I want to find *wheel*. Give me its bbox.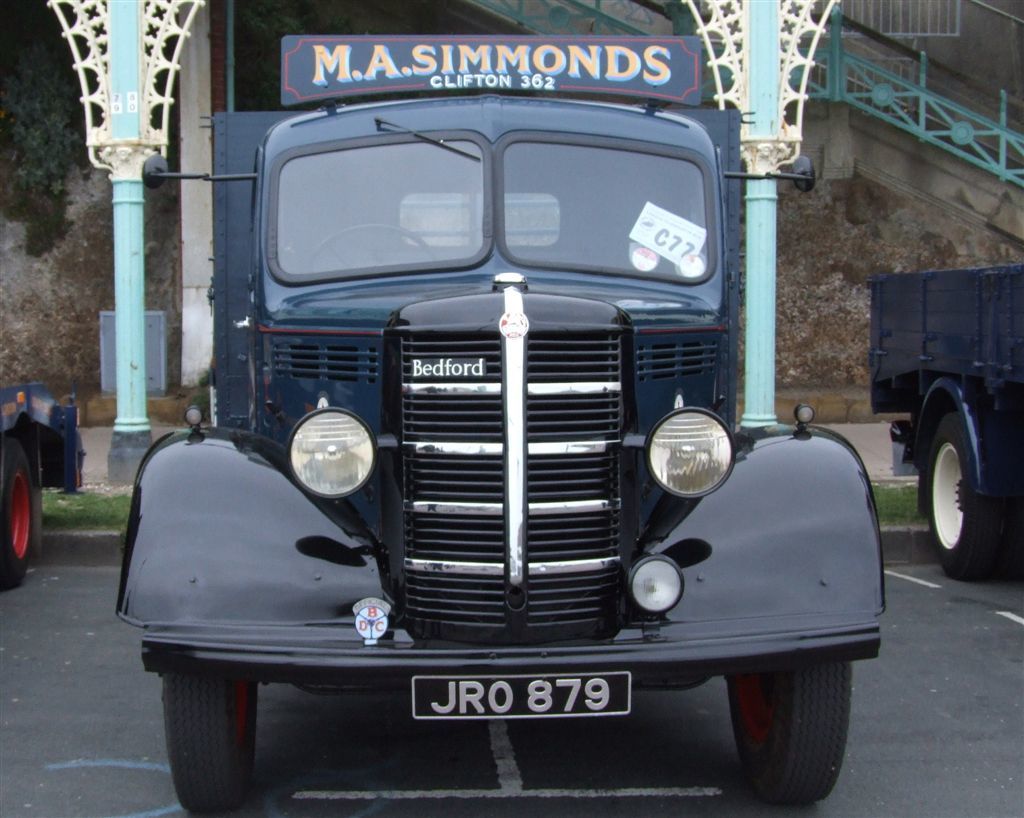
l=150, t=673, r=263, b=810.
